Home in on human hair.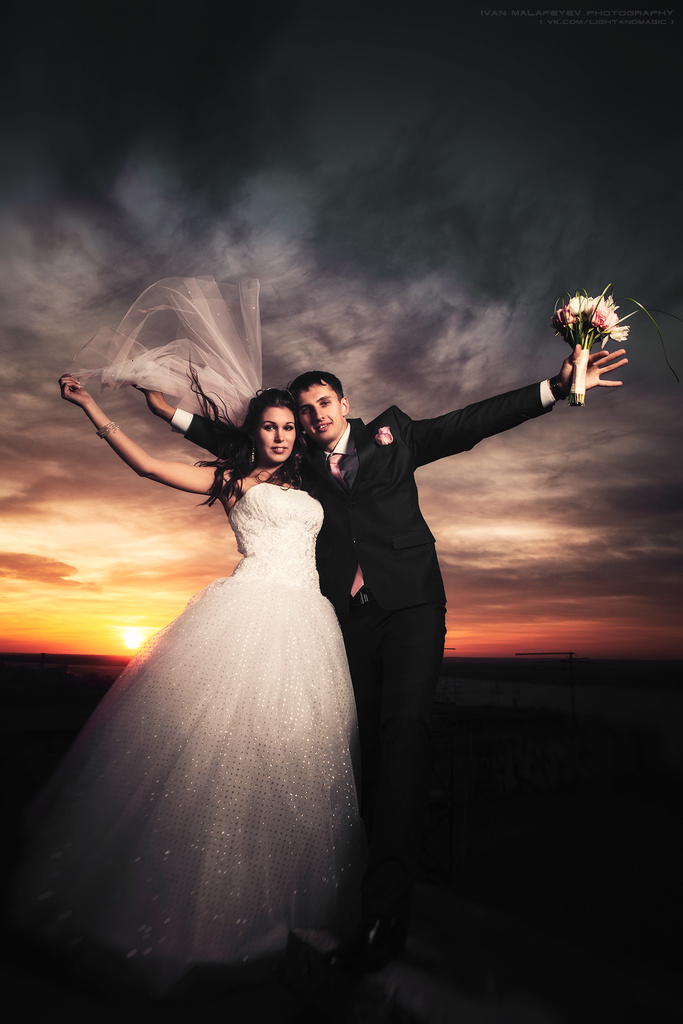
Homed in at [left=289, top=372, right=343, bottom=401].
